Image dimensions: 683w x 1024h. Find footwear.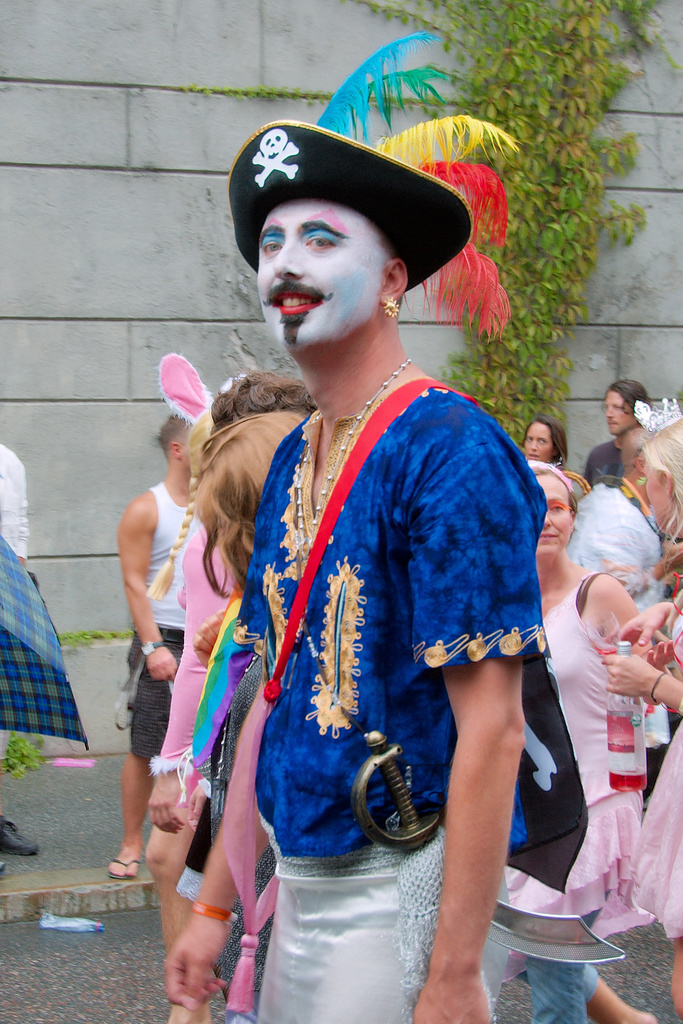
box=[0, 818, 38, 851].
